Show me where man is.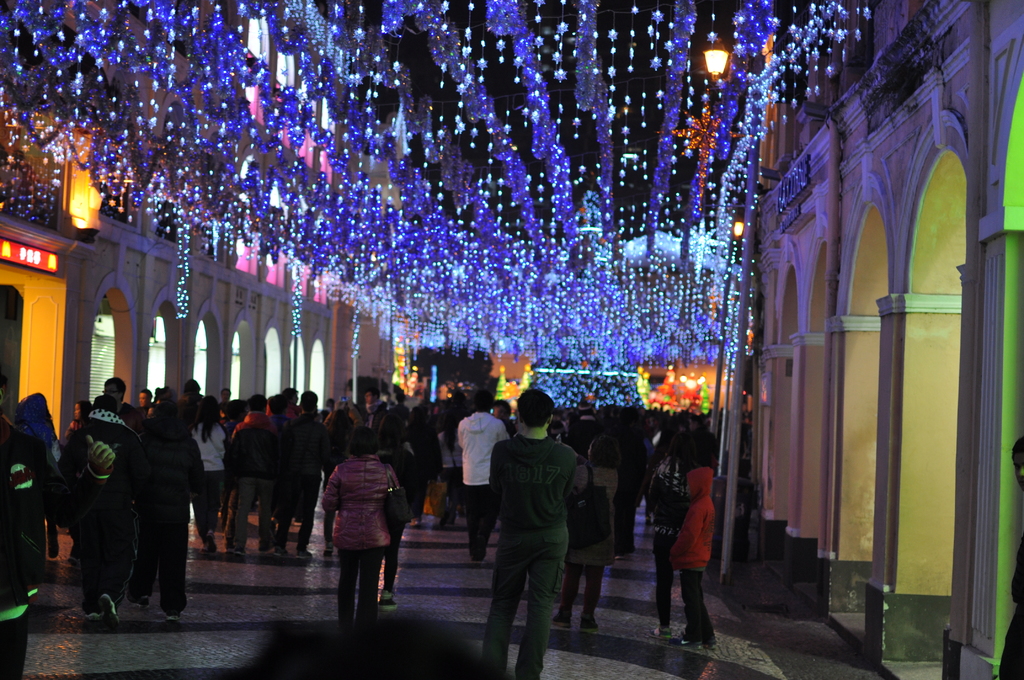
man is at [x1=218, y1=387, x2=230, y2=400].
